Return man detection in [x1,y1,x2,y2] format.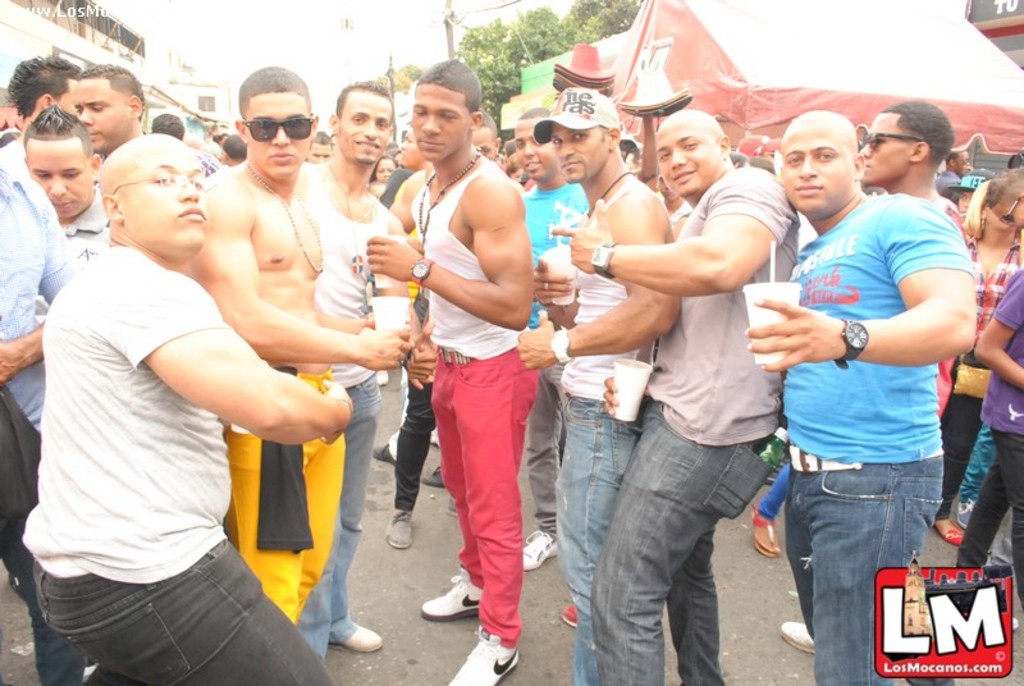
[65,63,142,163].
